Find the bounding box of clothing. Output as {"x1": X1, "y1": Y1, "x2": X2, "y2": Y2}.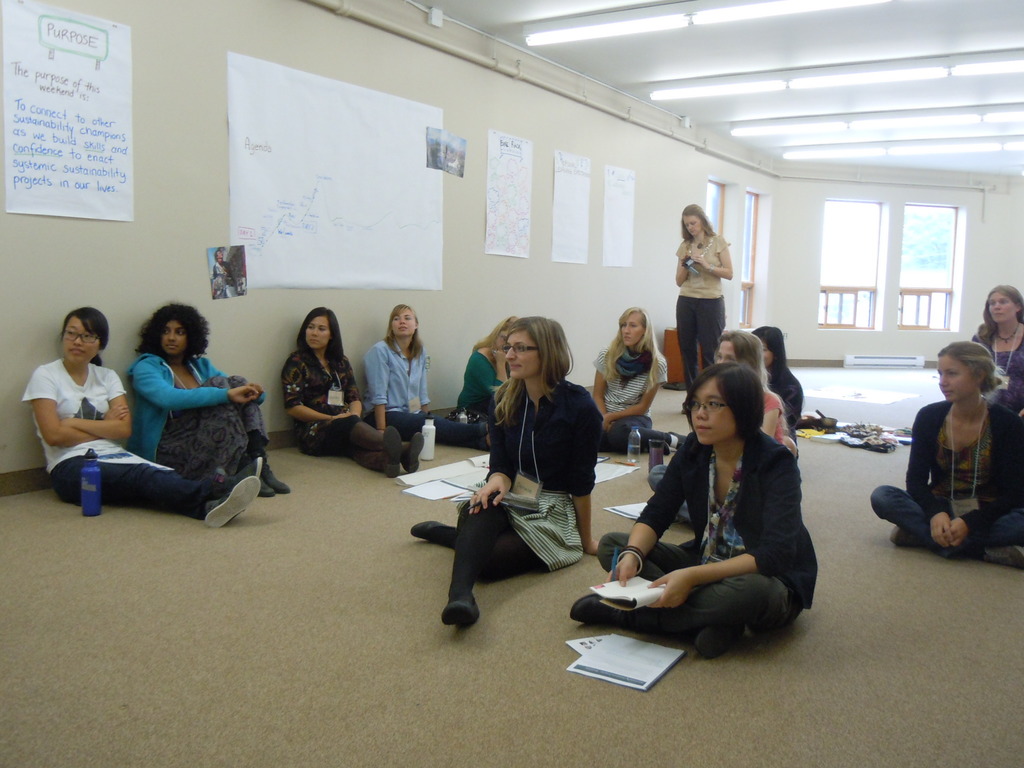
{"x1": 26, "y1": 359, "x2": 239, "y2": 523}.
